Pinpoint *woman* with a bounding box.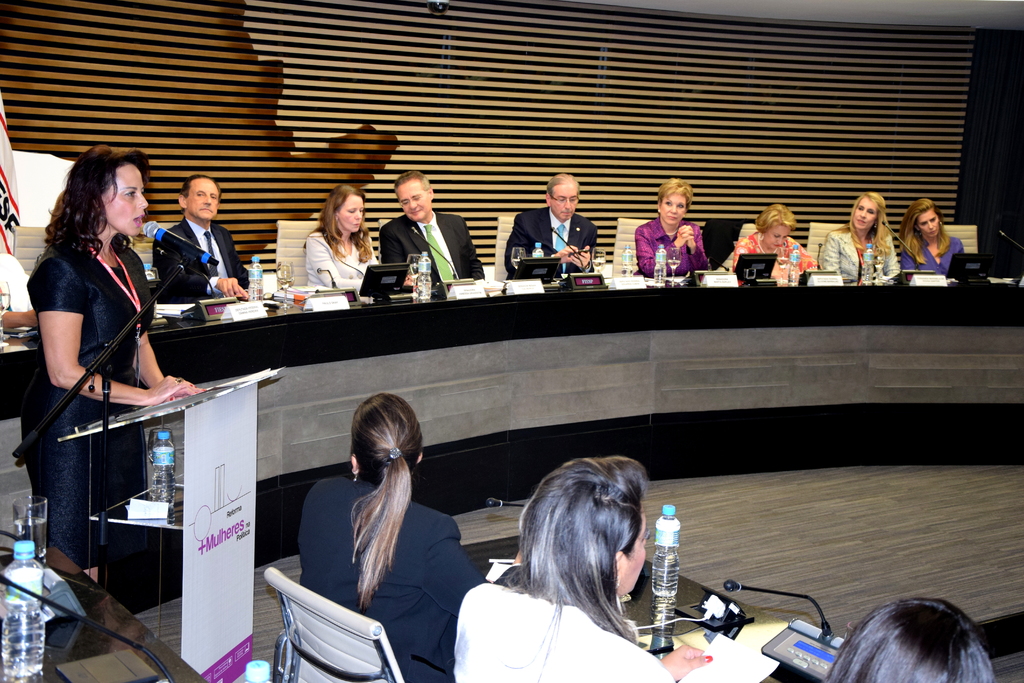
x1=500, y1=173, x2=596, y2=279.
